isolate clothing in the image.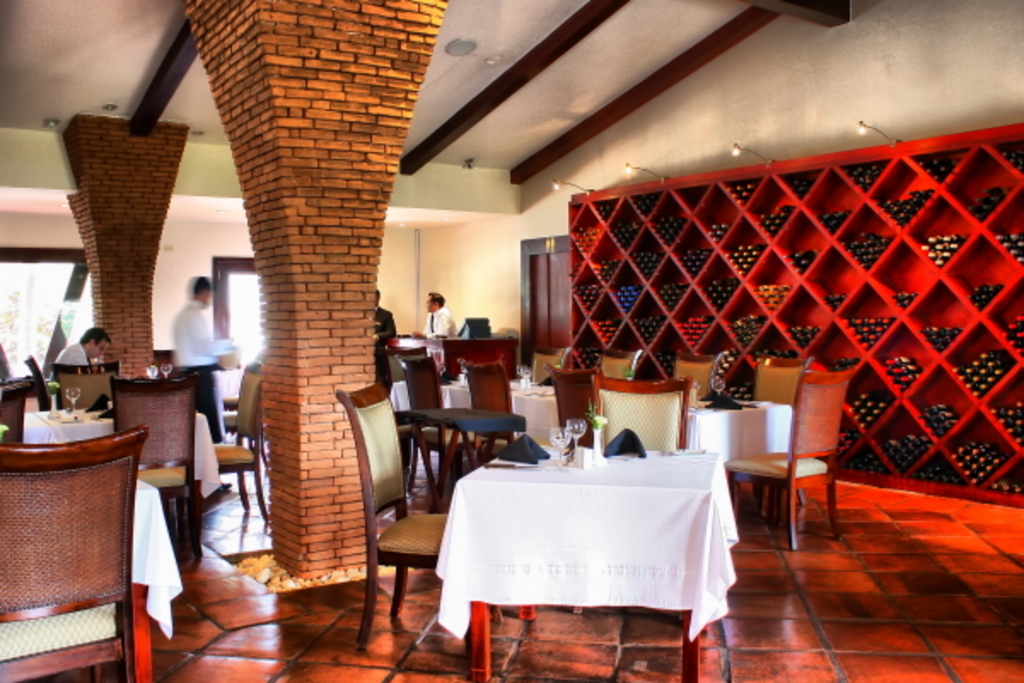
Isolated region: bbox=(423, 302, 457, 335).
